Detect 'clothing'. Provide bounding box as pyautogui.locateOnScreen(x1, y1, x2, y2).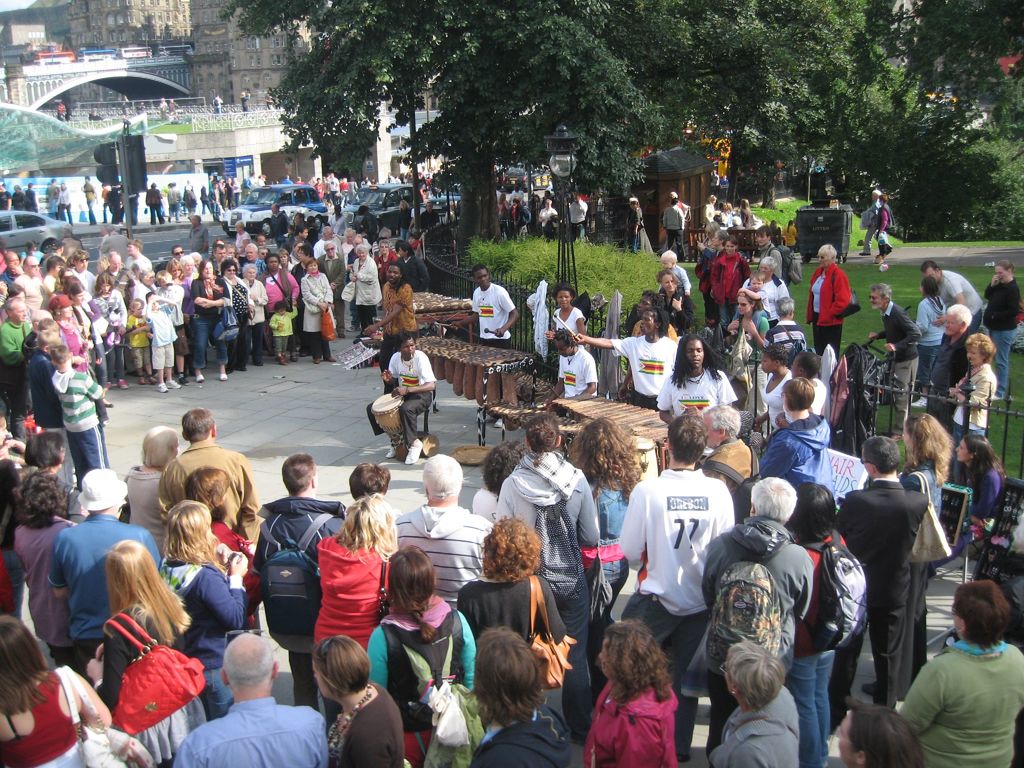
pyautogui.locateOnScreen(939, 271, 985, 335).
